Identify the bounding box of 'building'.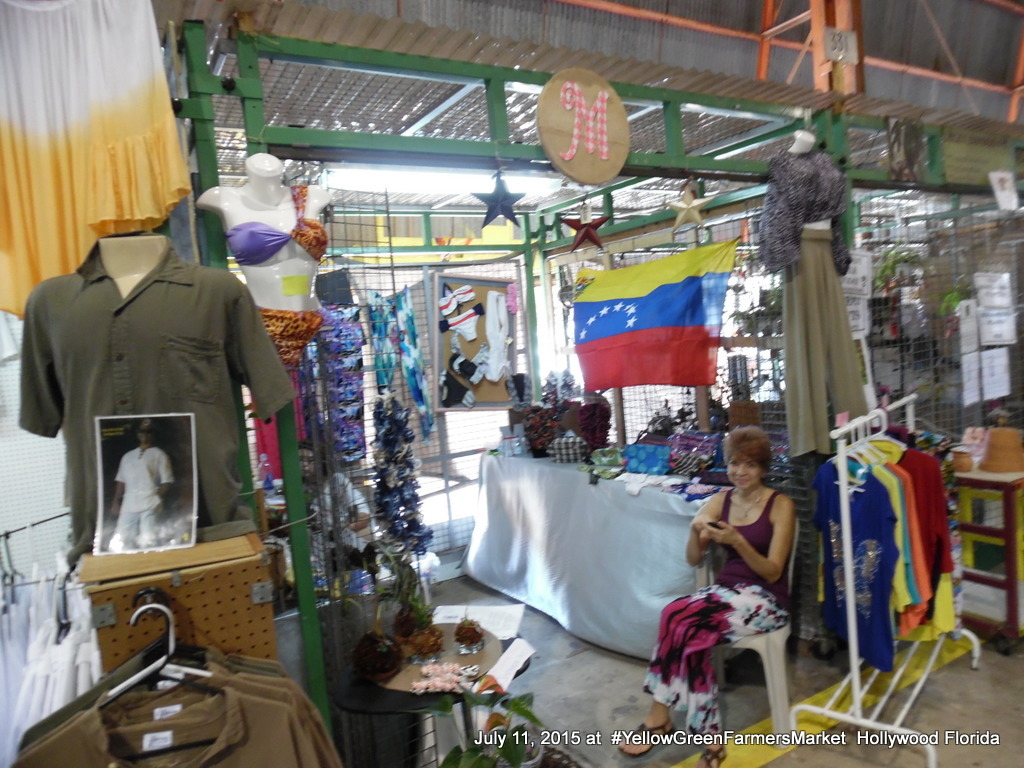
<box>0,0,1022,766</box>.
